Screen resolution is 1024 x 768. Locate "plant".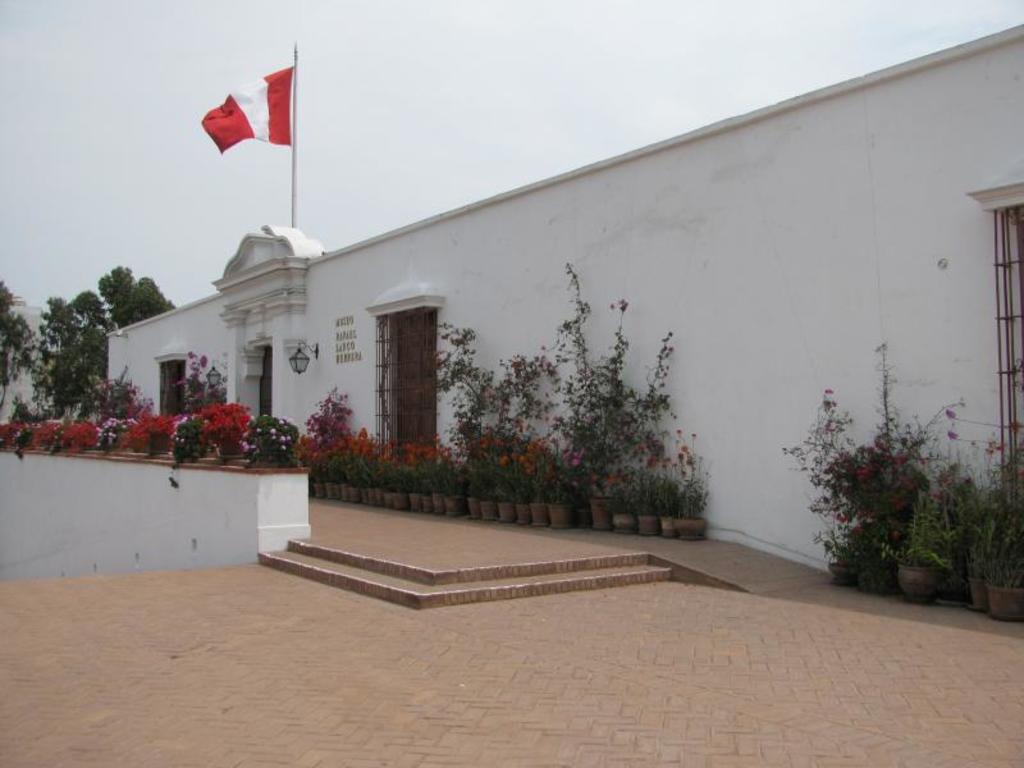
pyautogui.locateOnScreen(448, 412, 577, 534).
